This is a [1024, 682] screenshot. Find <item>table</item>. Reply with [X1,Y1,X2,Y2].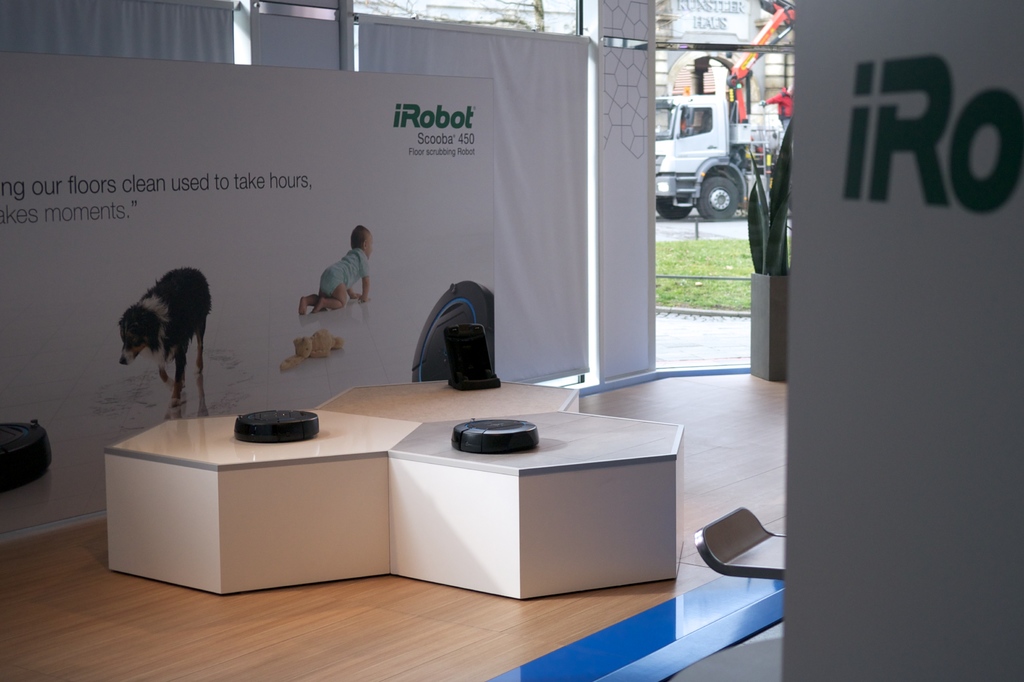
[99,372,685,605].
